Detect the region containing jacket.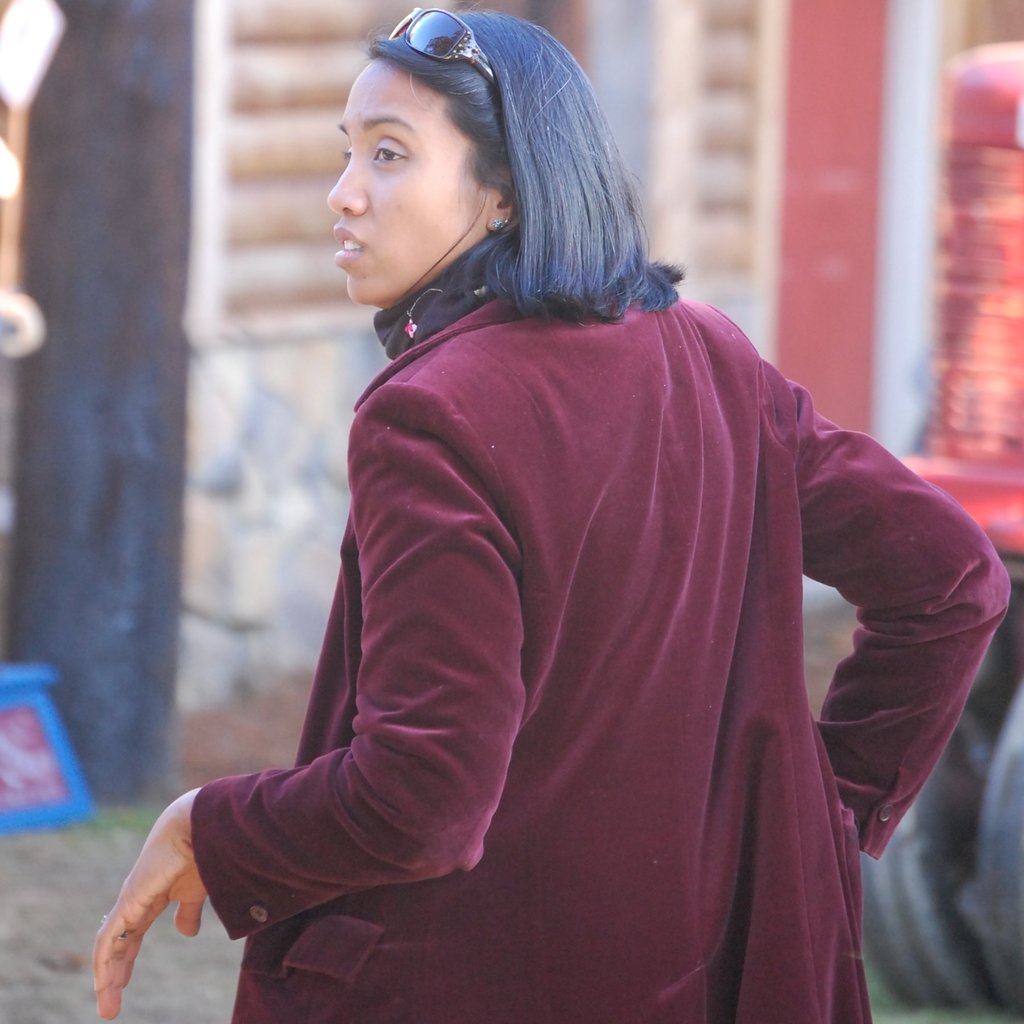
left=161, top=239, right=923, bottom=1023.
